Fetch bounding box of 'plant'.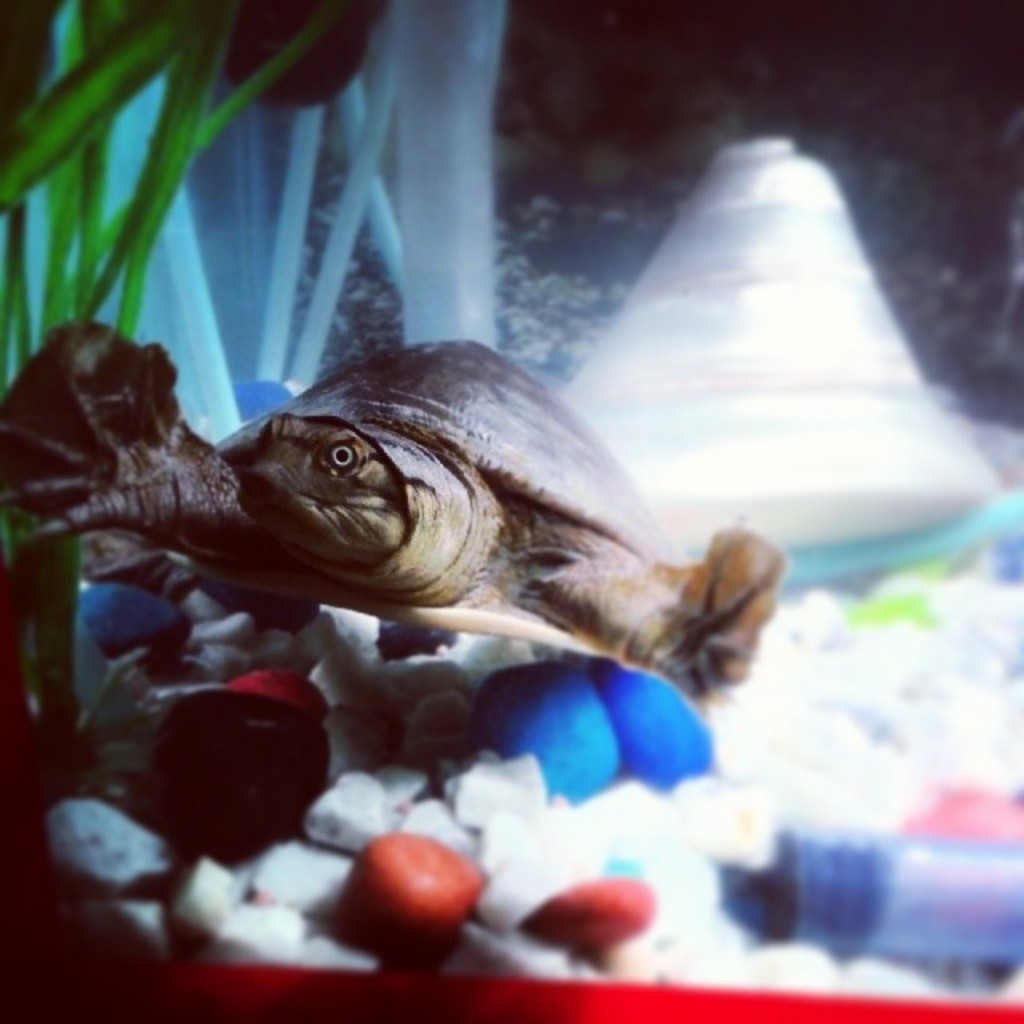
Bbox: l=0, t=0, r=333, b=784.
